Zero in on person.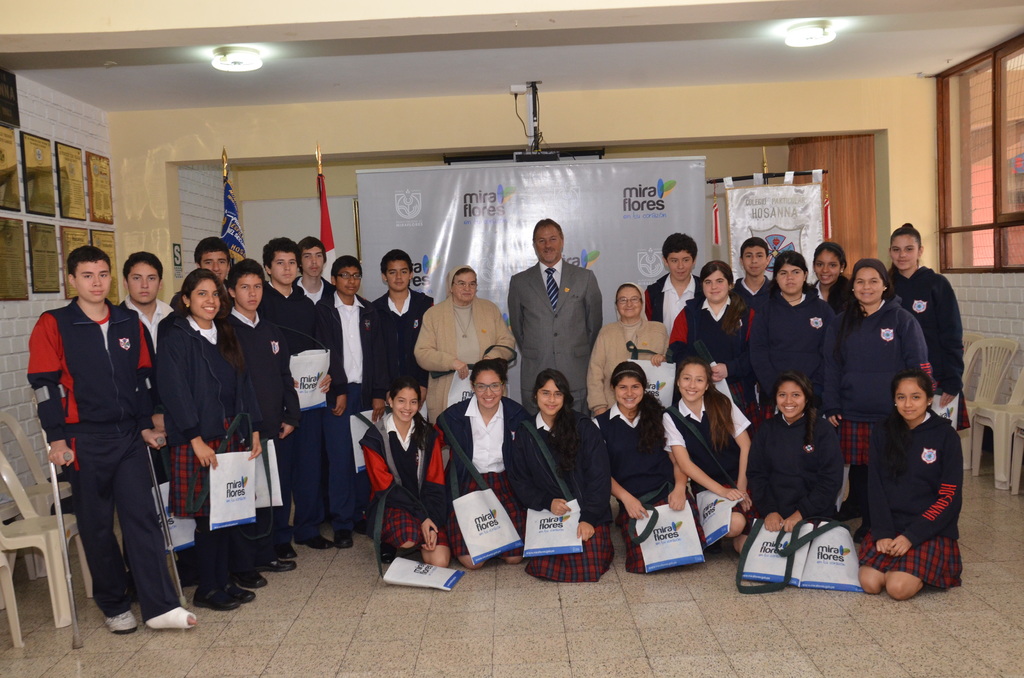
Zeroed in: Rect(664, 350, 754, 556).
